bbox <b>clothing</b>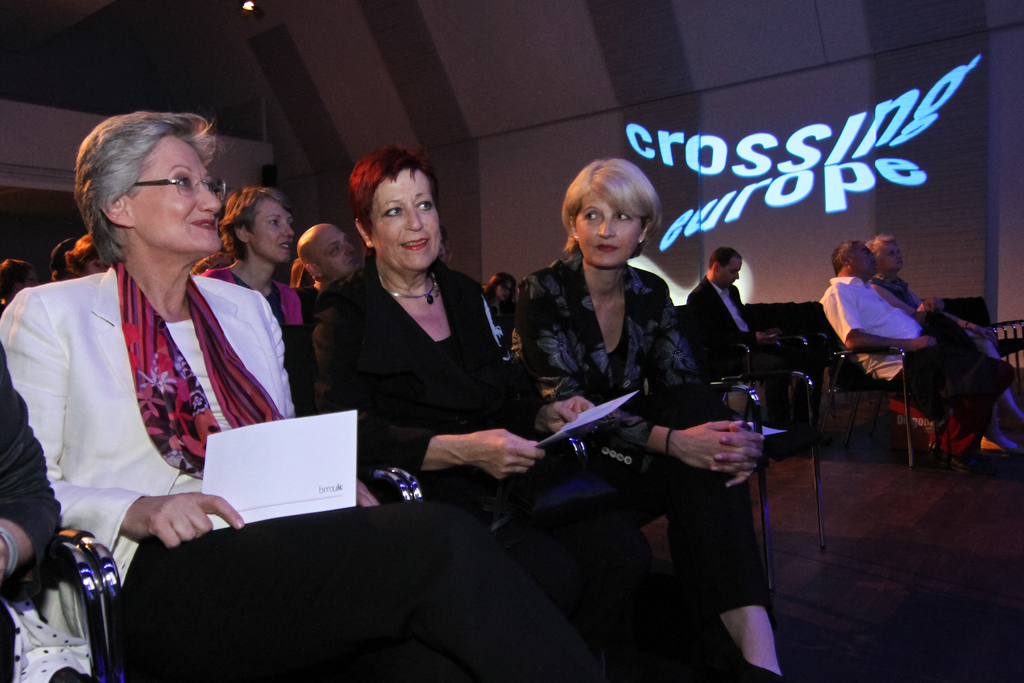
crop(22, 193, 291, 609)
